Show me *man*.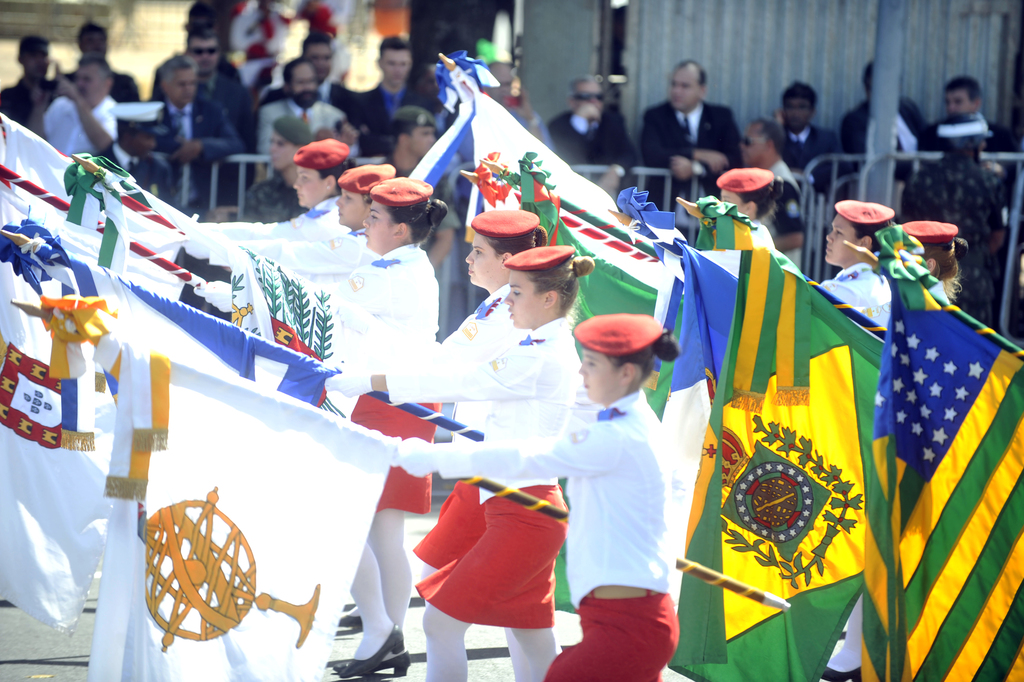
*man* is here: [x1=770, y1=79, x2=834, y2=188].
